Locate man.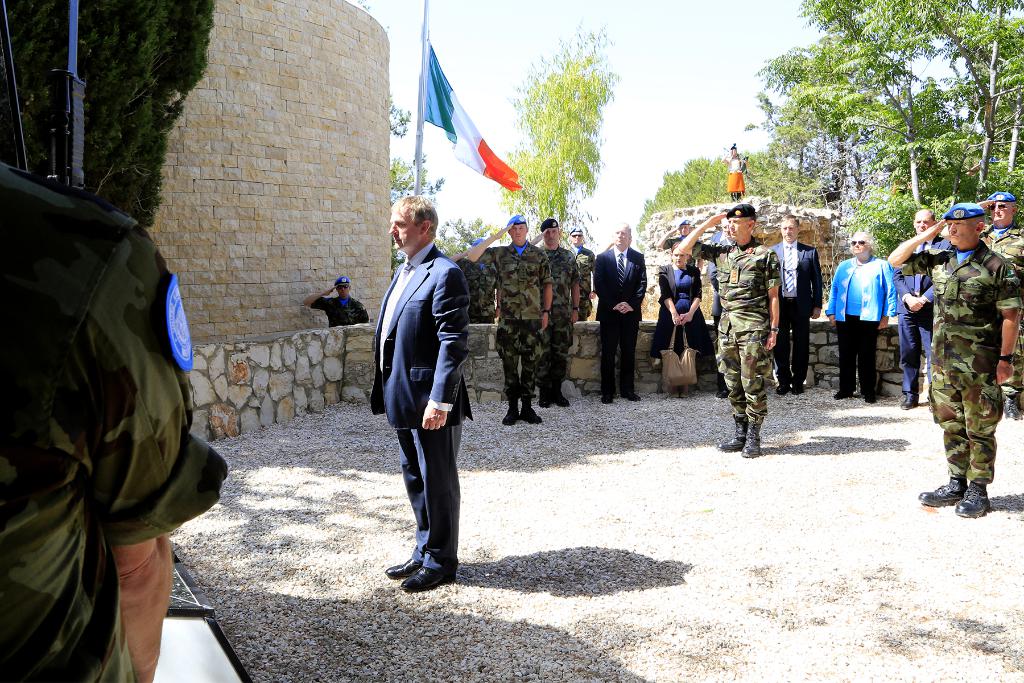
Bounding box: (left=885, top=201, right=1018, bottom=518).
